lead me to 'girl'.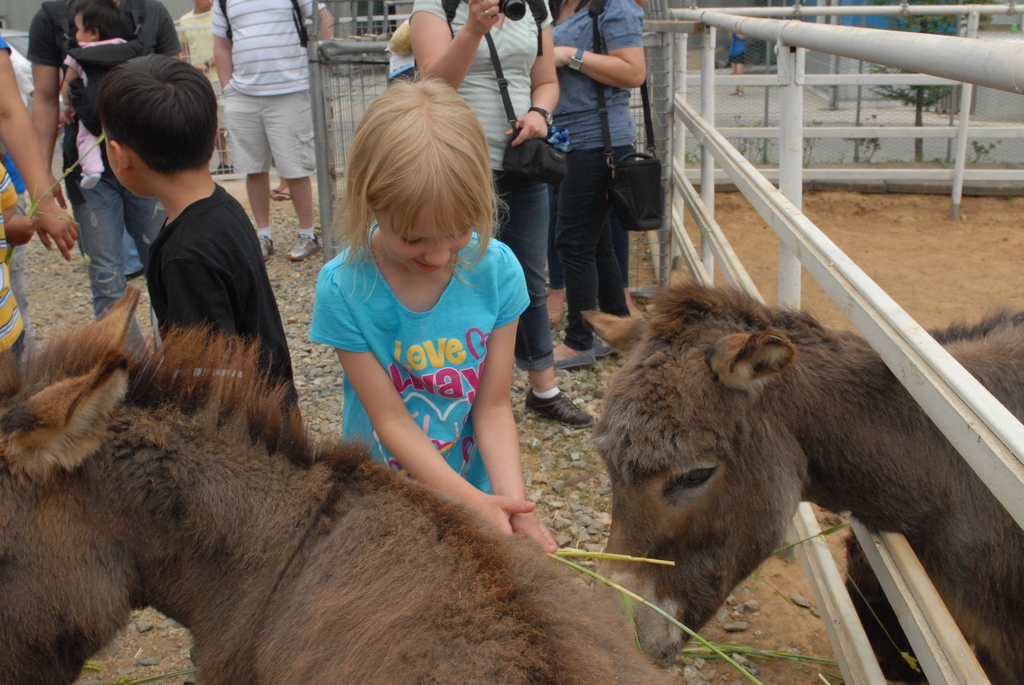
Lead to 308 70 557 555.
